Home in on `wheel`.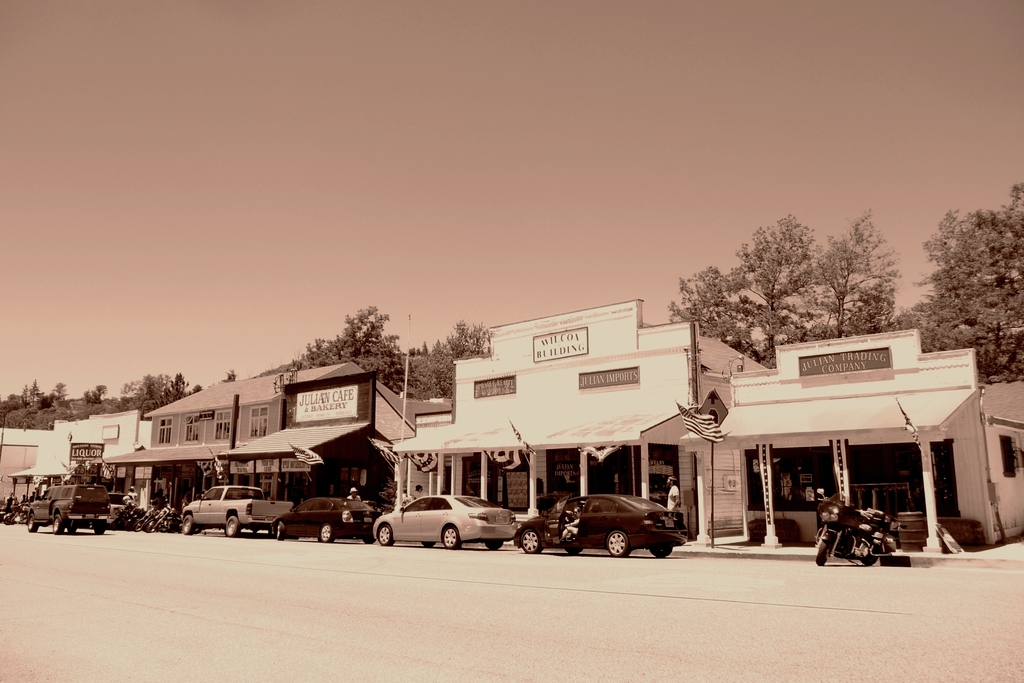
Homed in at 29:516:38:530.
